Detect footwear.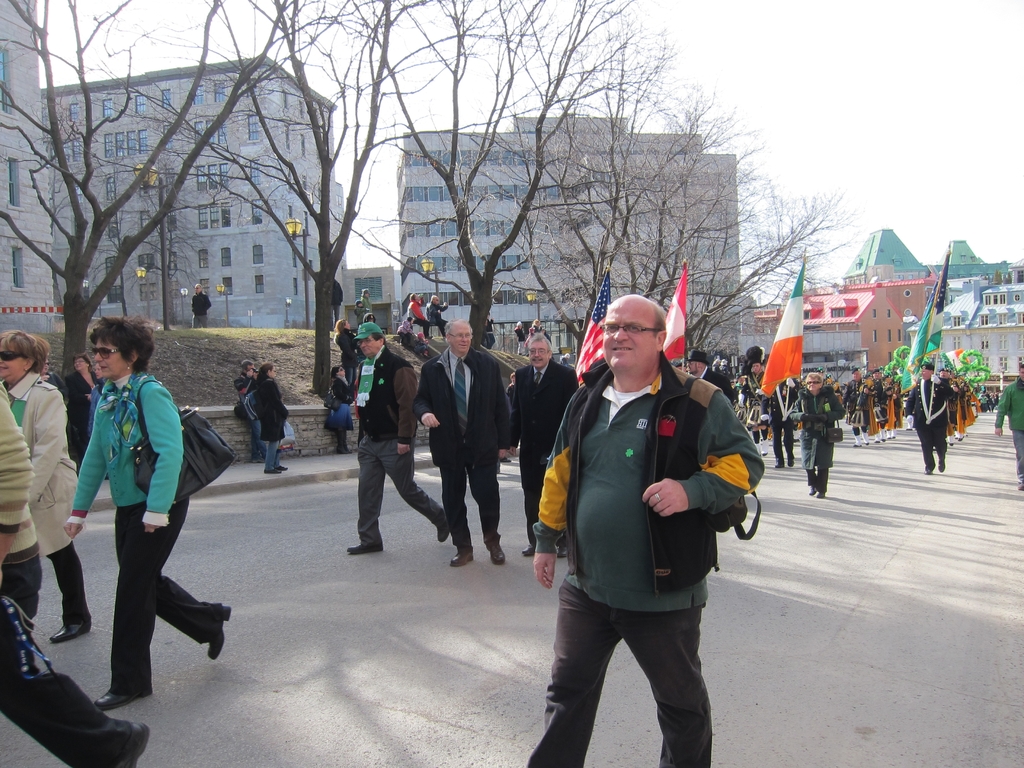
Detected at crop(208, 606, 232, 659).
